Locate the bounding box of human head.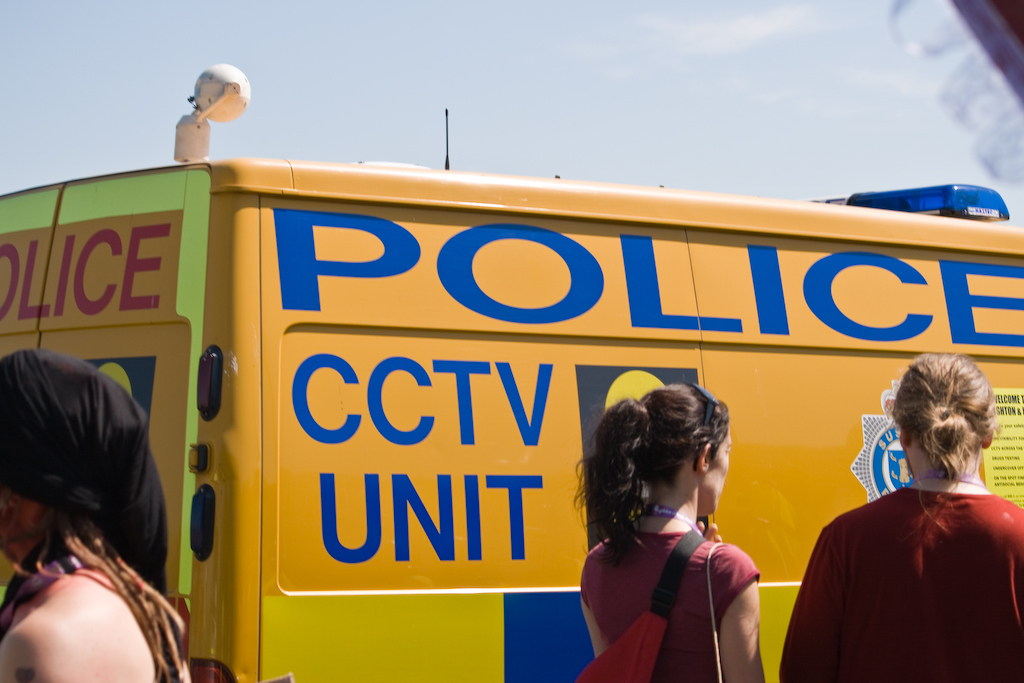
Bounding box: Rect(0, 346, 147, 536).
